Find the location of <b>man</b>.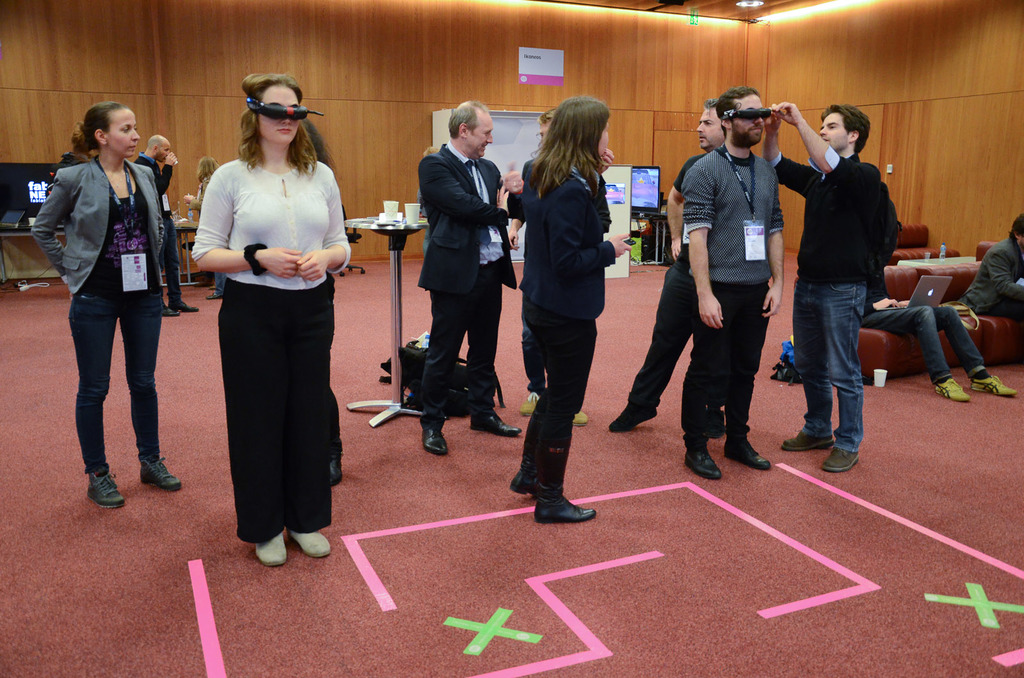
Location: [416, 96, 526, 456].
